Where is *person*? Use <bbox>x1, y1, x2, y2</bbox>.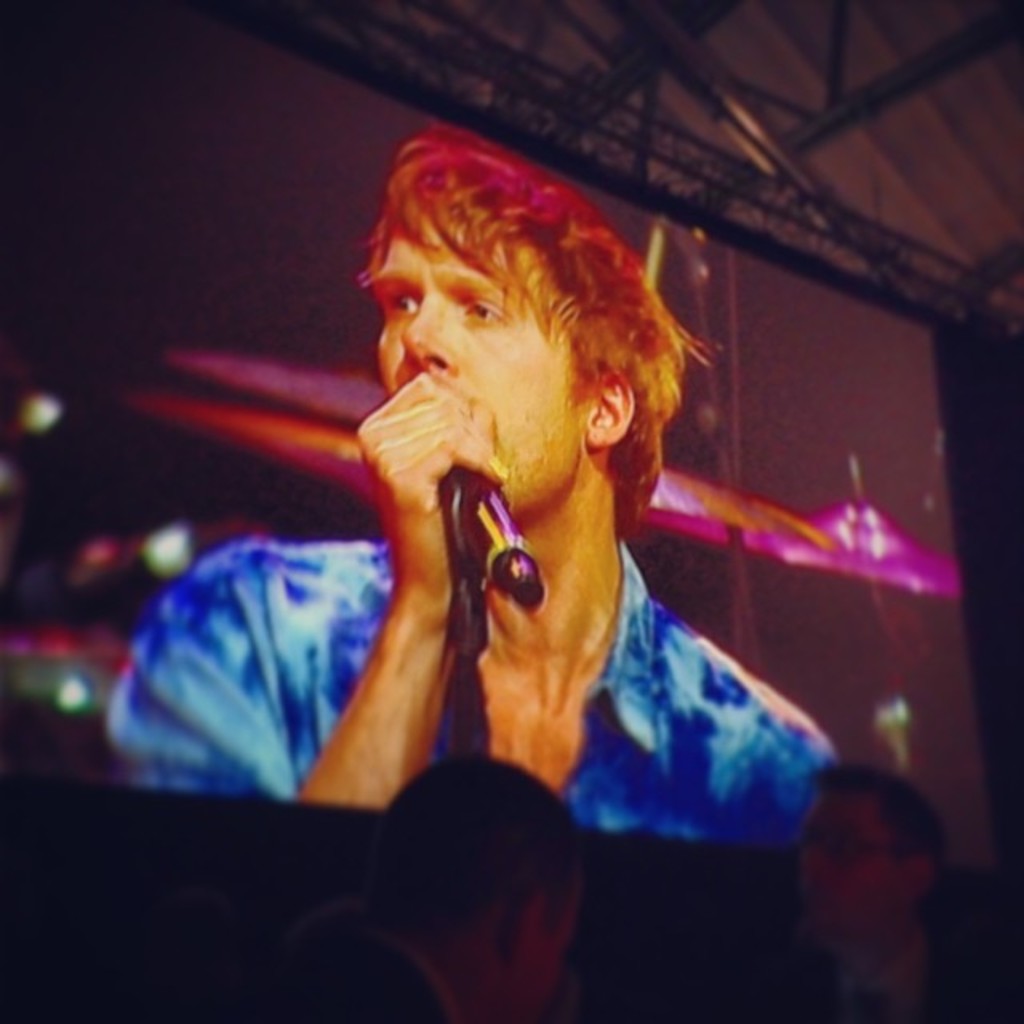
<bbox>208, 744, 598, 1022</bbox>.
